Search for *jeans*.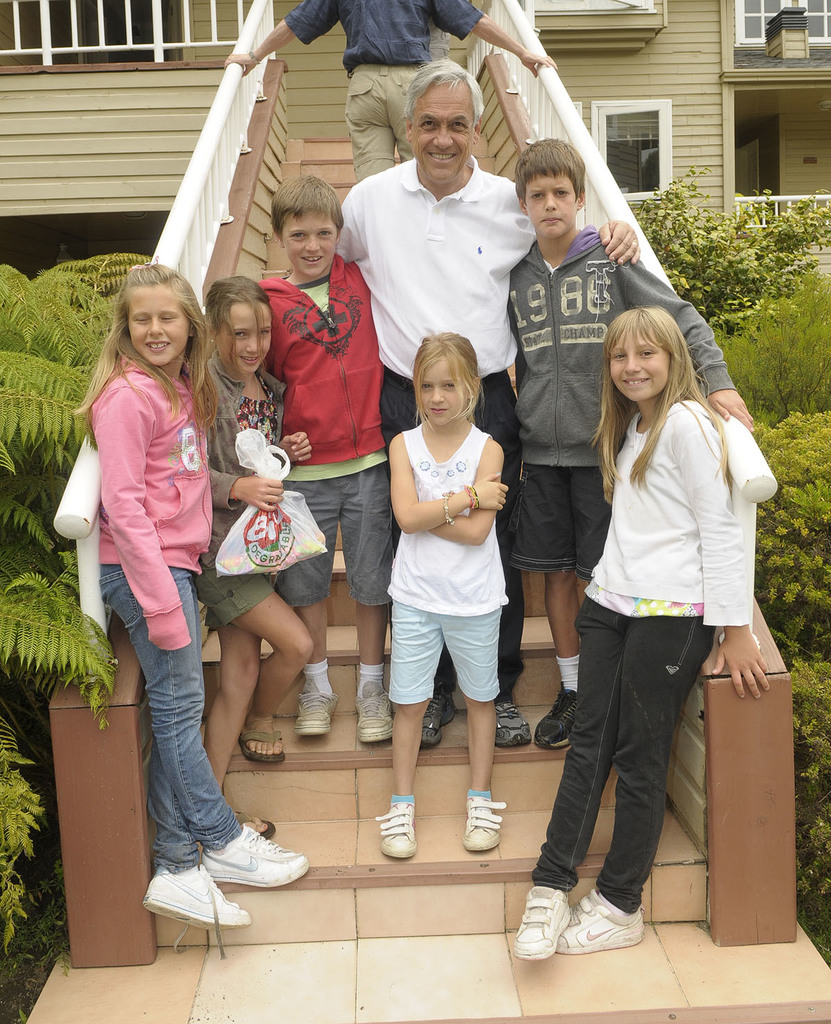
Found at left=544, top=604, right=736, bottom=953.
